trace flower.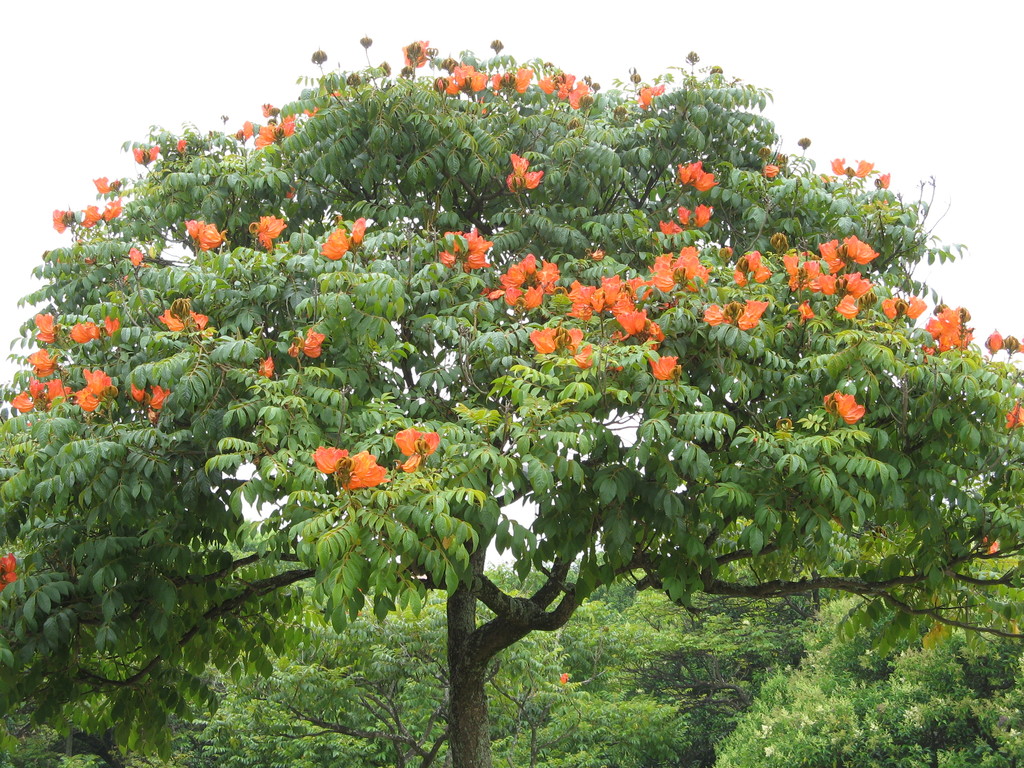
Traced to [1002,399,1023,427].
